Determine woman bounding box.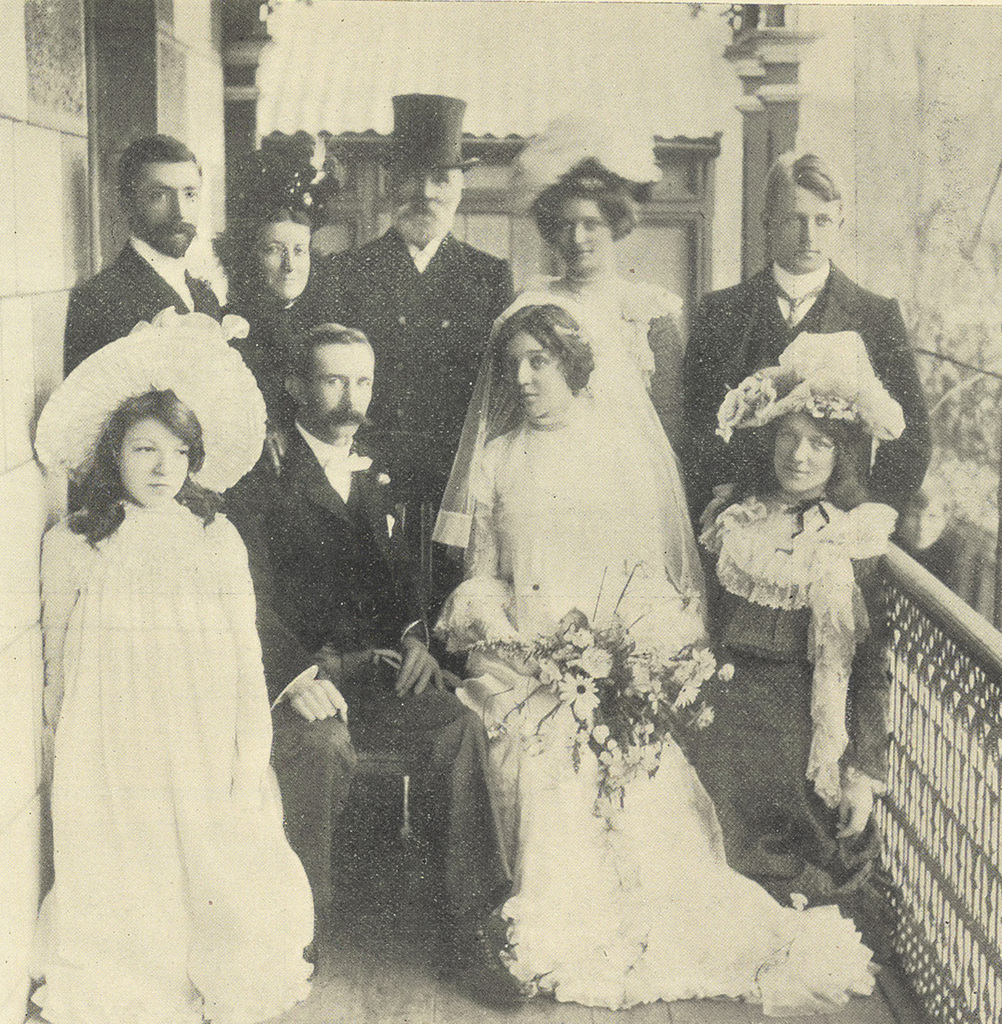
Determined: <region>514, 124, 701, 487</region>.
